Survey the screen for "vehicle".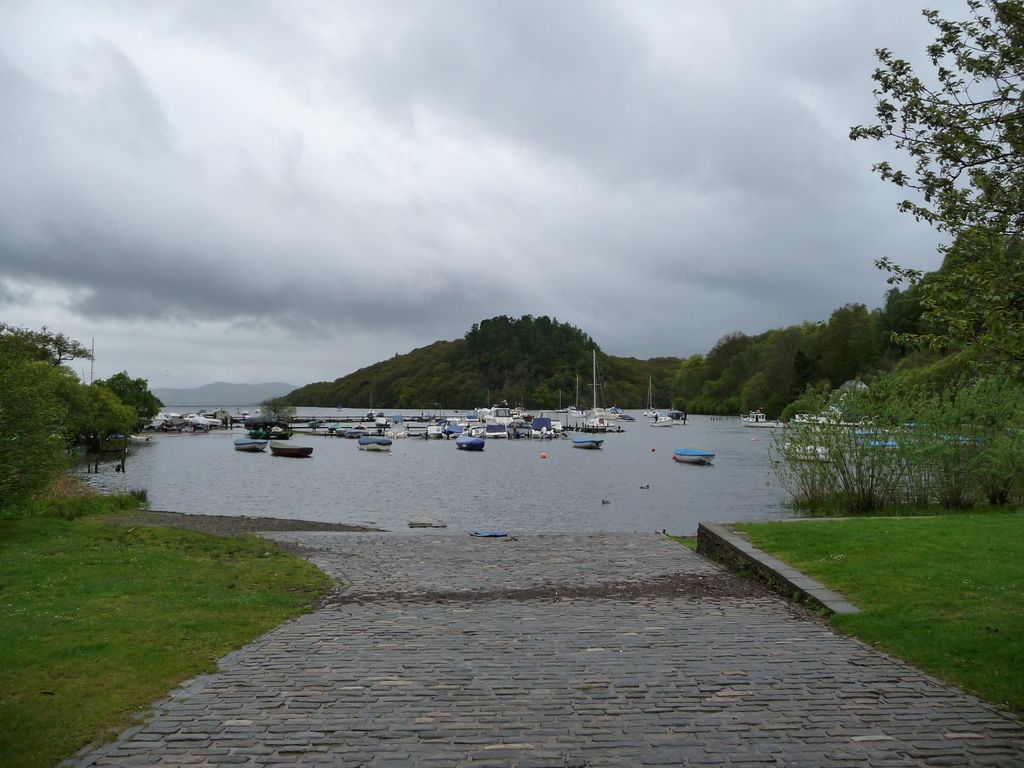
Survey found: rect(358, 432, 393, 451).
